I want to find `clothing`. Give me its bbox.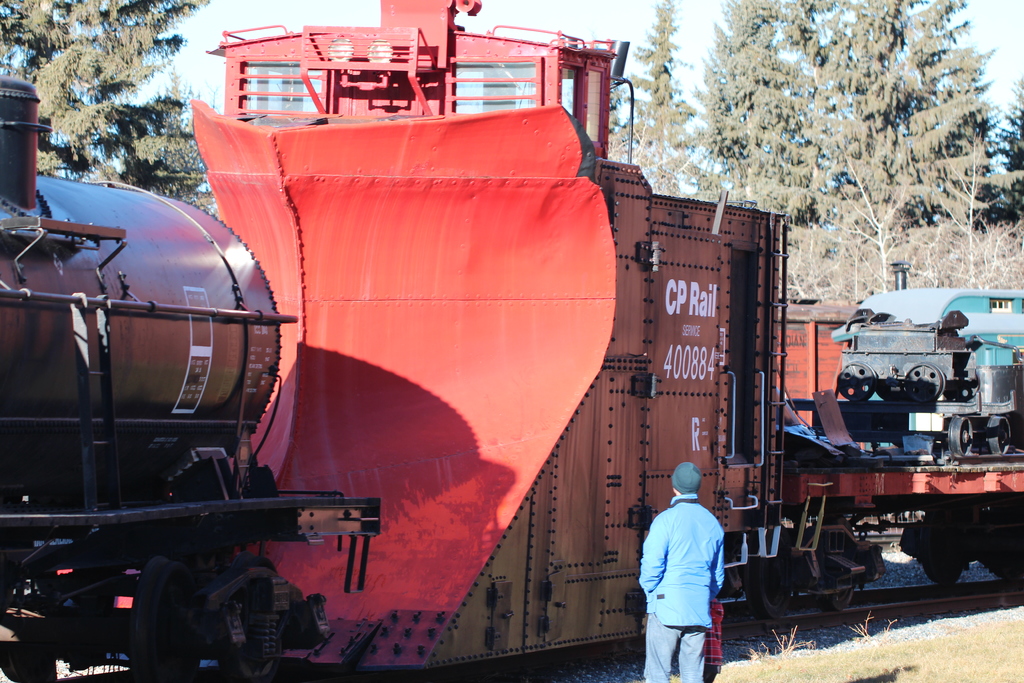
{"x1": 641, "y1": 482, "x2": 744, "y2": 663}.
